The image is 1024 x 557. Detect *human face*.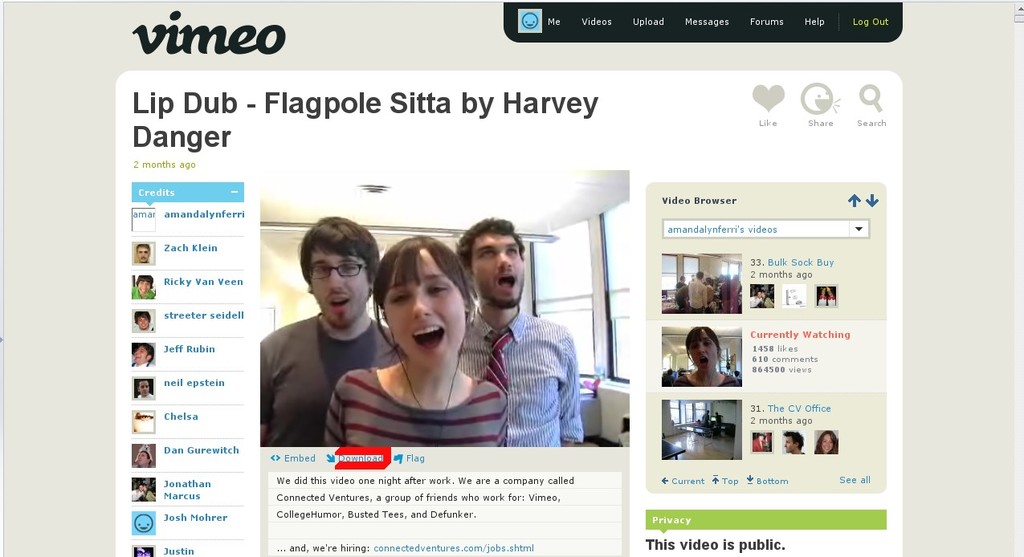
Detection: 819:436:830:447.
